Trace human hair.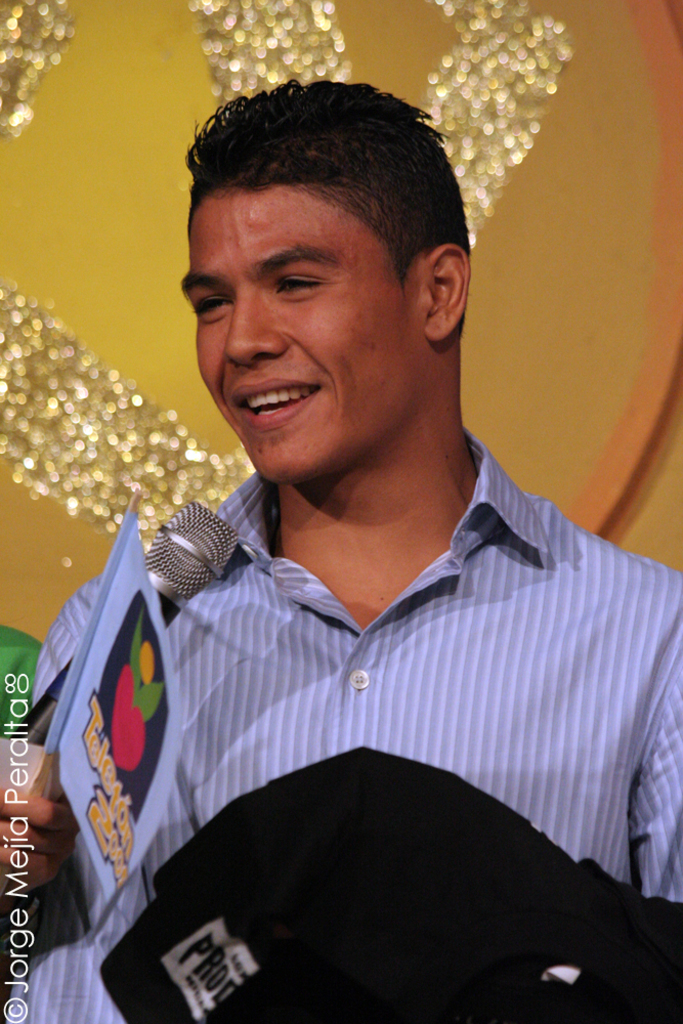
Traced to 178 63 484 380.
